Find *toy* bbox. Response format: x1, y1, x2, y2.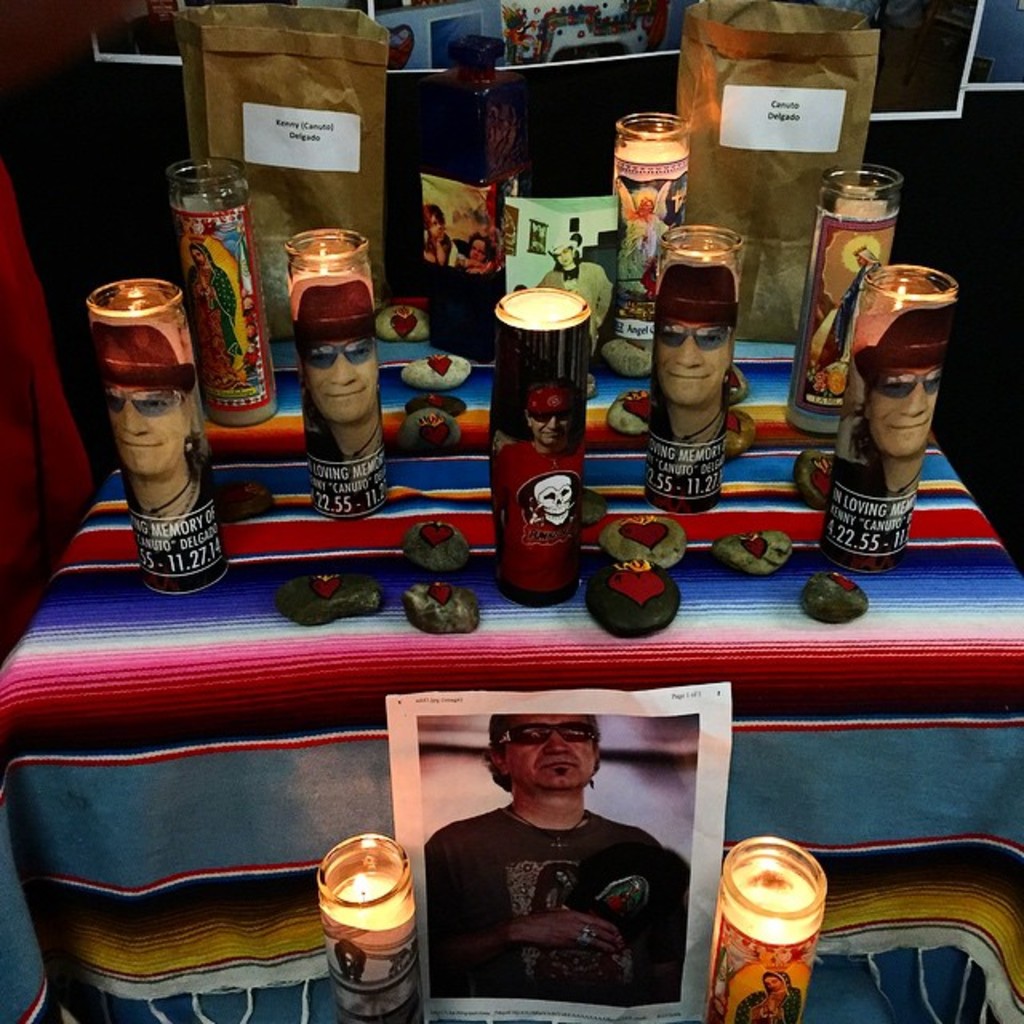
405, 518, 469, 579.
